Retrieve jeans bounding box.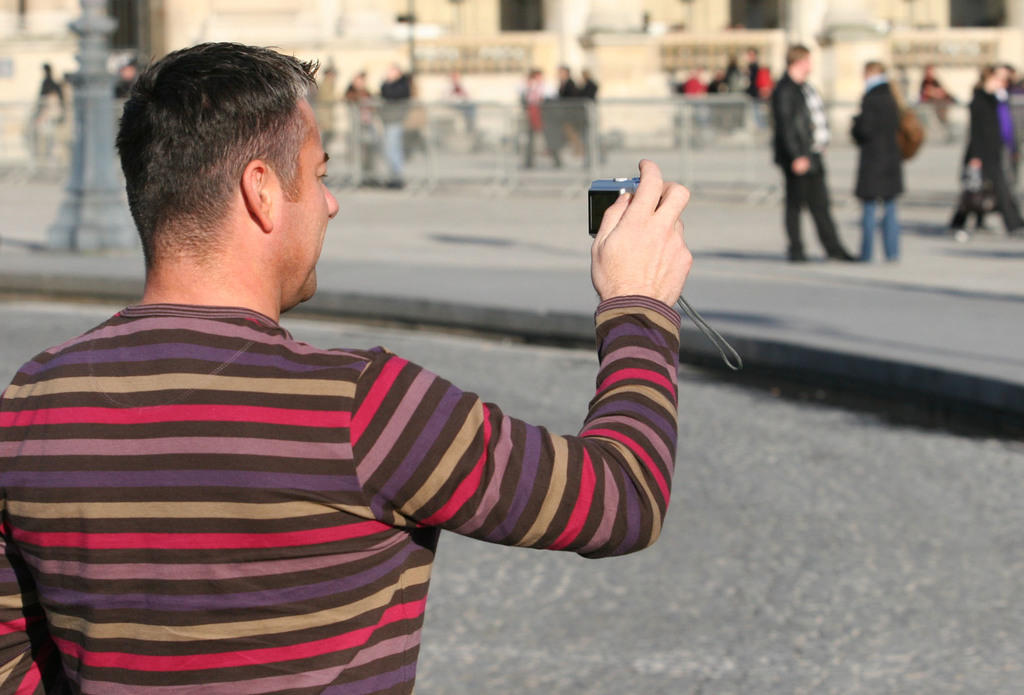
Bounding box: l=950, t=164, r=1023, b=231.
